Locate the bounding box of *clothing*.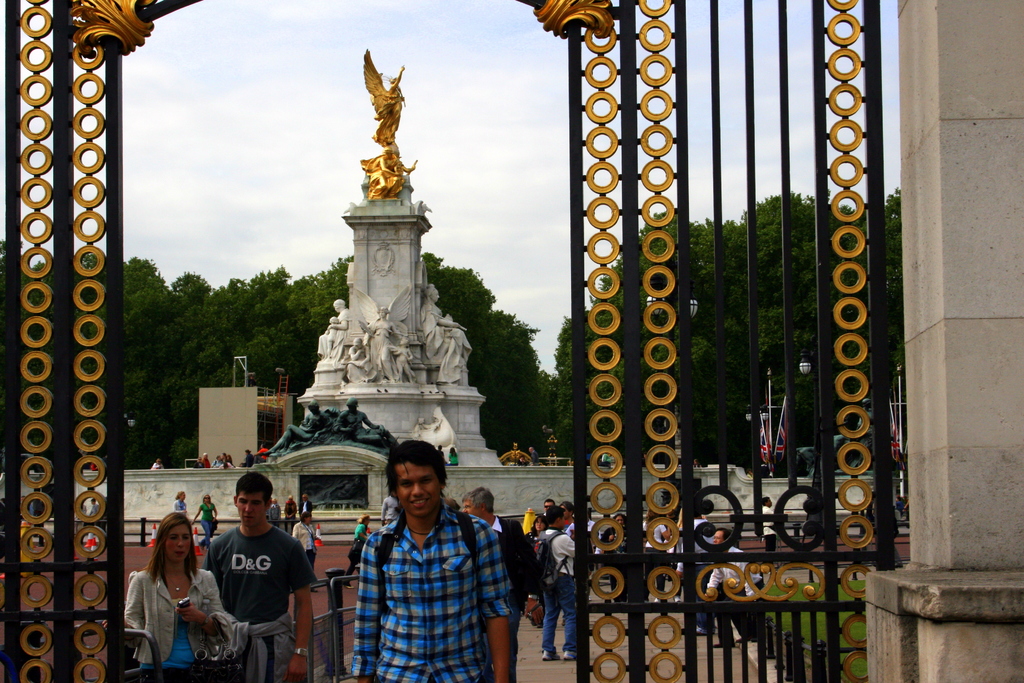
Bounding box: x1=266 y1=500 x2=278 y2=525.
